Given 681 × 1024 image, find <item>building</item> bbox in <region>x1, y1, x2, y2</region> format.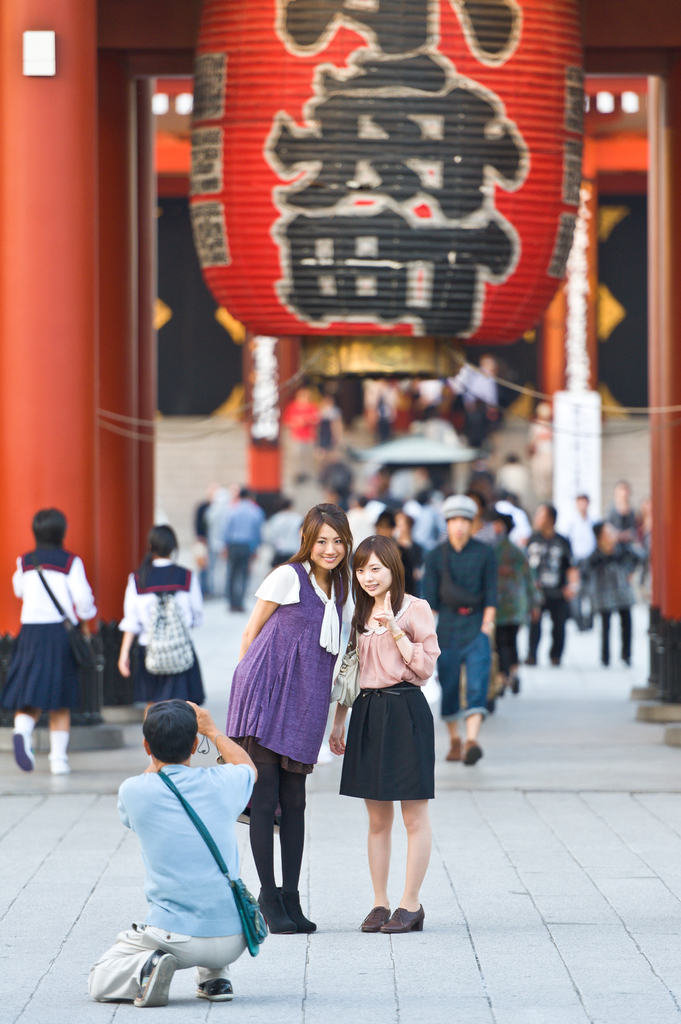
<region>0, 0, 680, 739</region>.
